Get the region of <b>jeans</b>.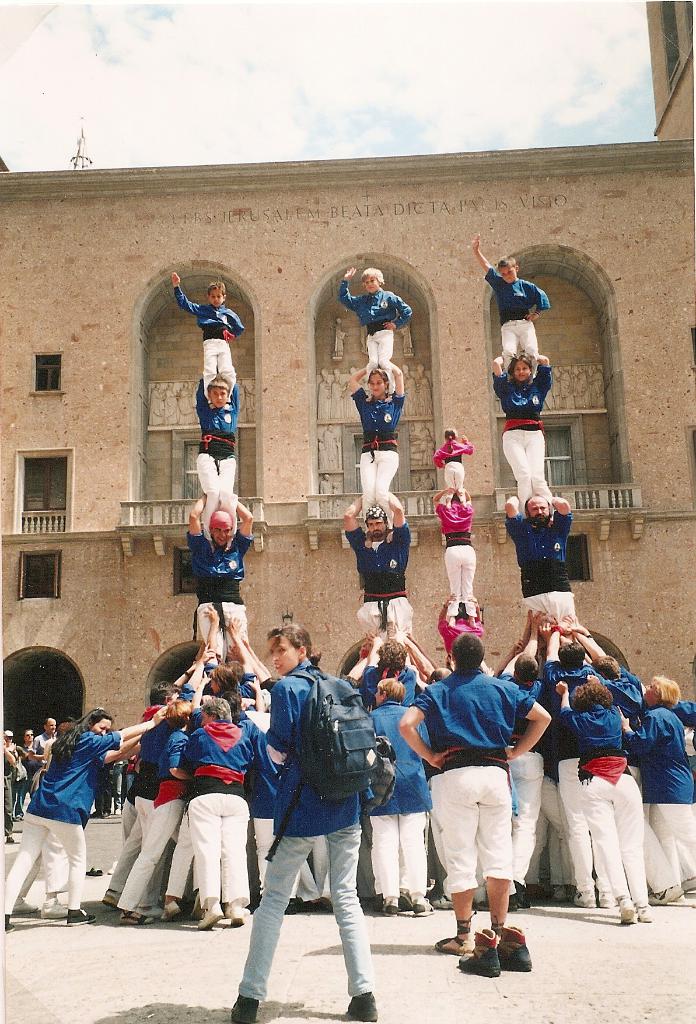
506/431/559/502.
